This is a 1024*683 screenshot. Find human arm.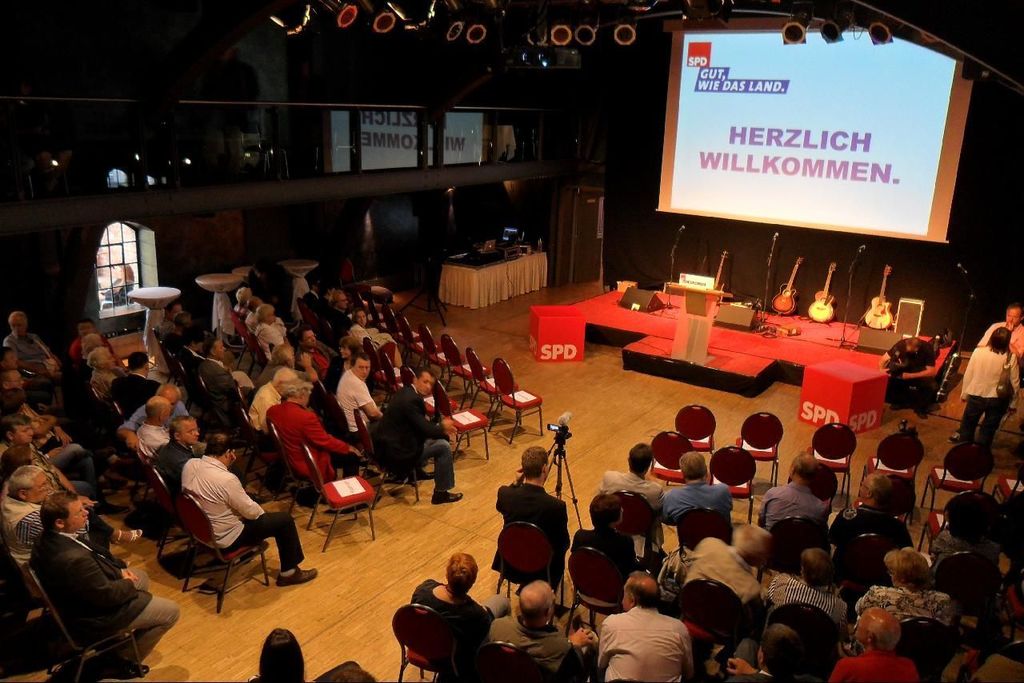
Bounding box: select_region(180, 457, 198, 477).
